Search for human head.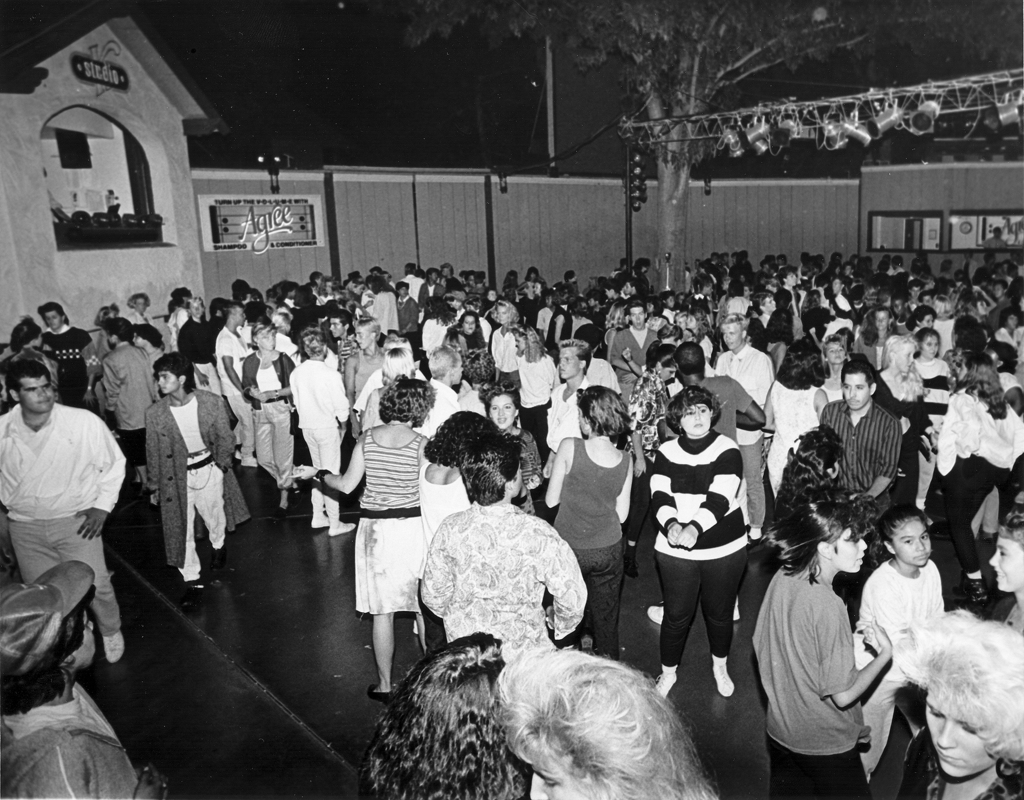
Found at crop(223, 297, 245, 325).
